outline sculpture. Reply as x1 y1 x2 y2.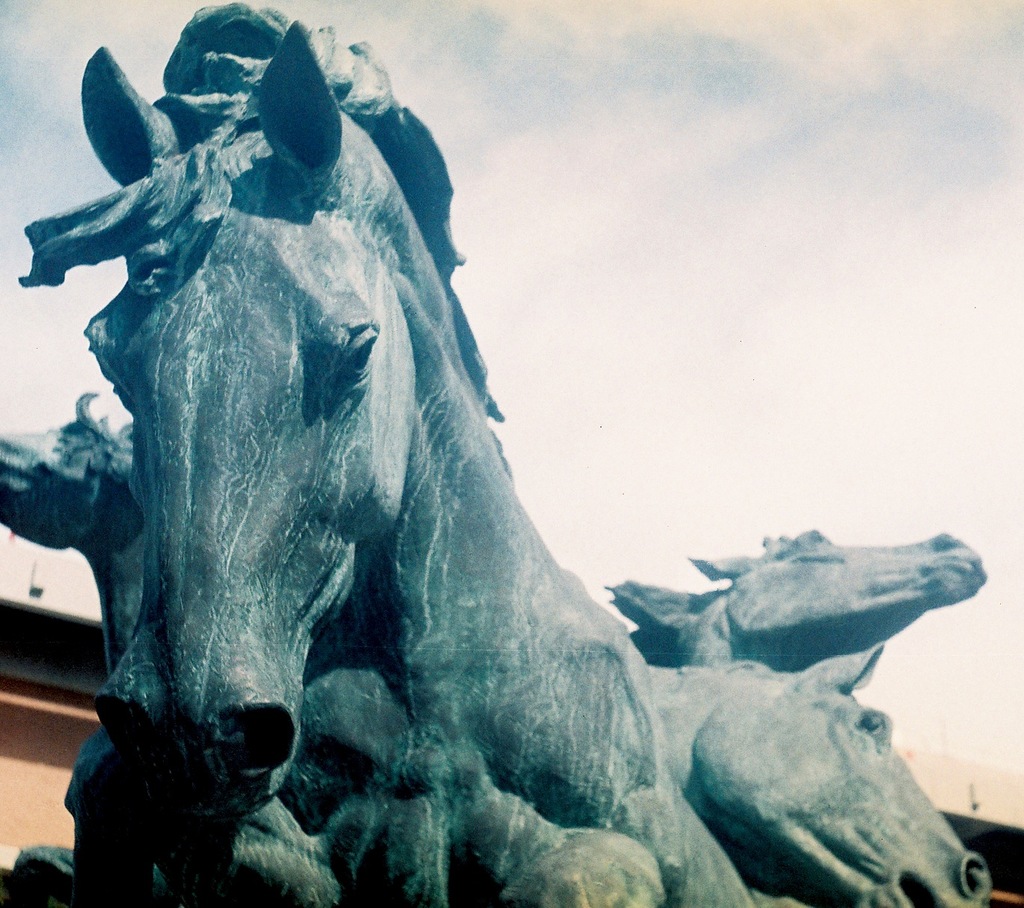
649 649 990 907.
